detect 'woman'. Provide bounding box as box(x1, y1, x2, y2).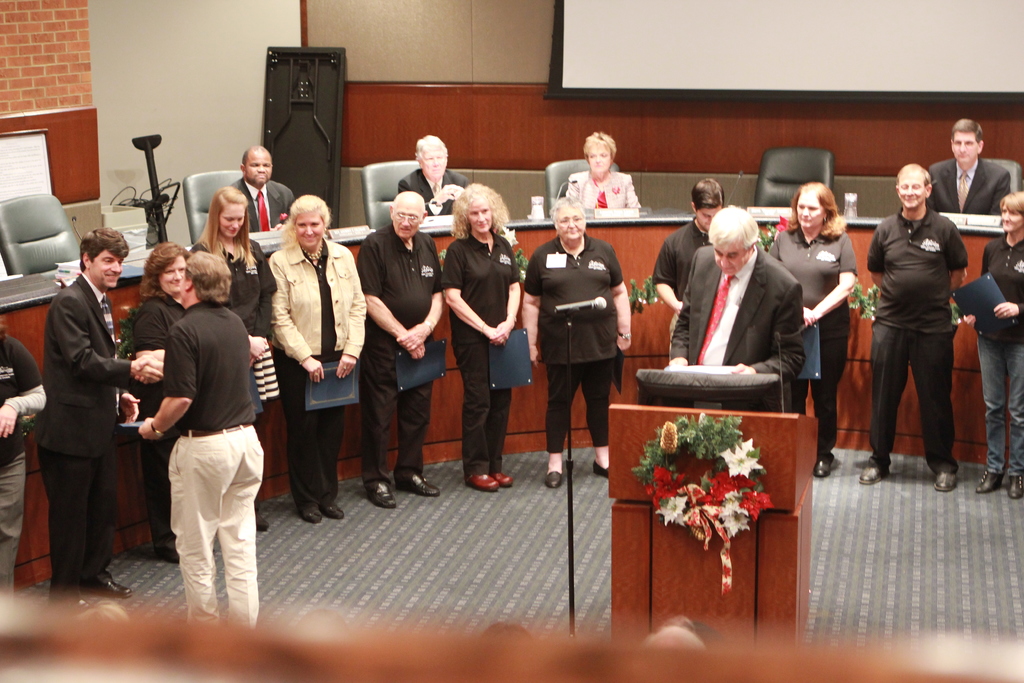
box(525, 192, 633, 490).
